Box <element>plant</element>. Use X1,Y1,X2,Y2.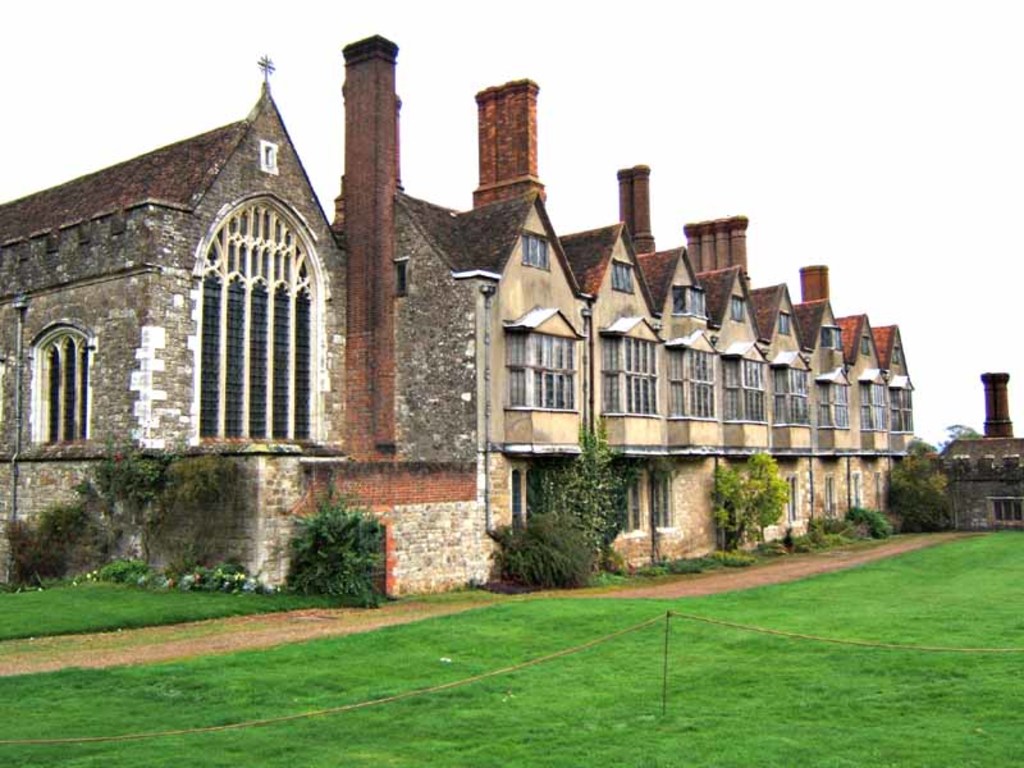
829,497,906,541.
